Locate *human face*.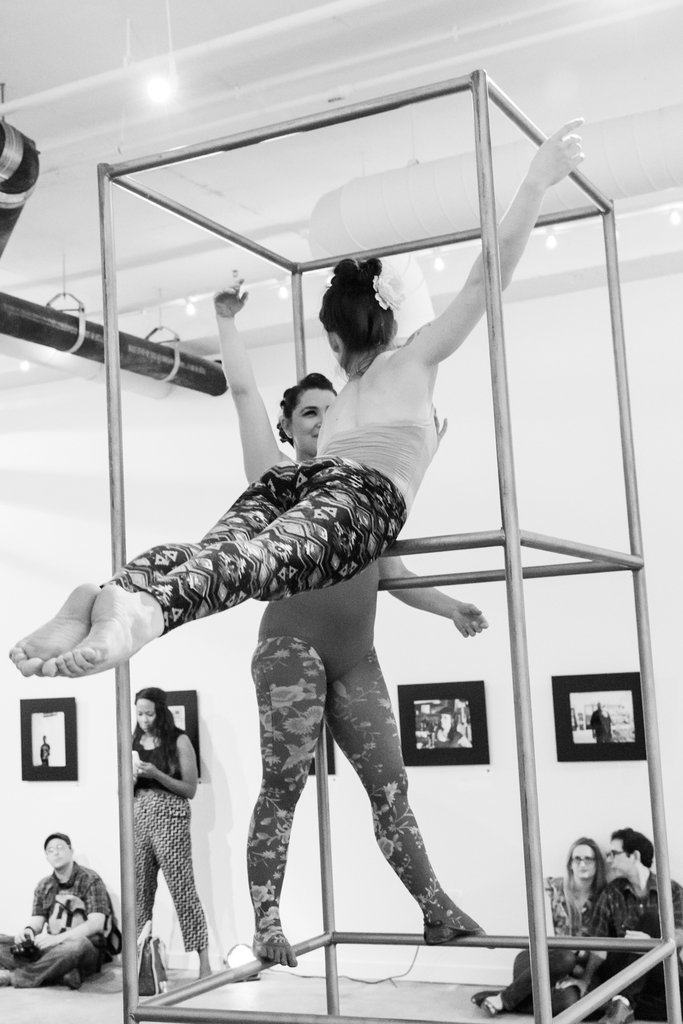
Bounding box: [571,844,595,881].
